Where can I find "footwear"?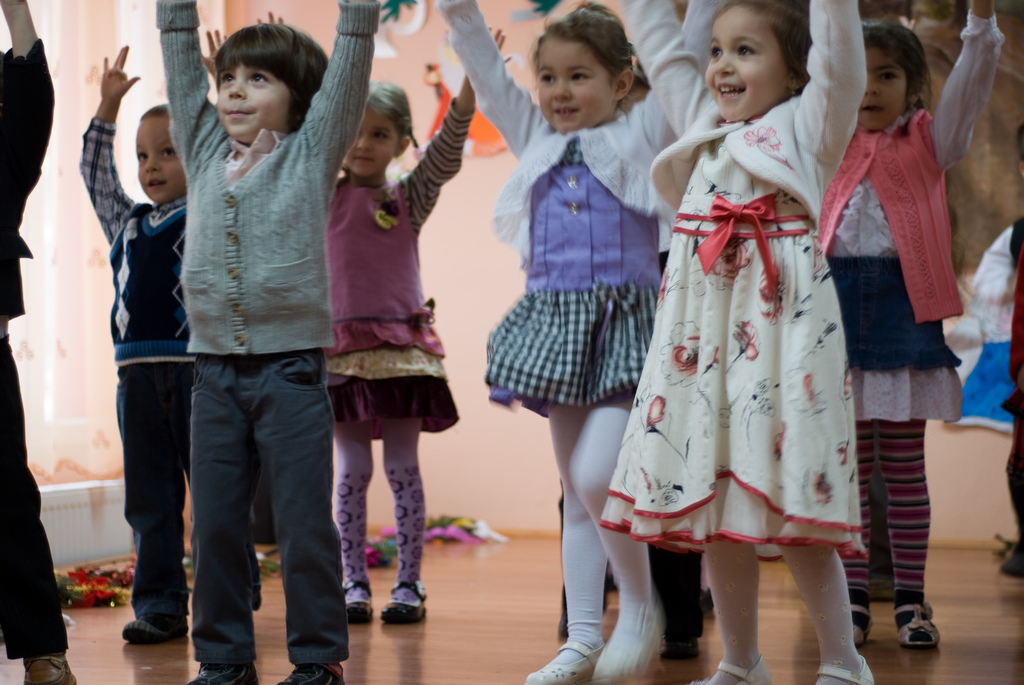
You can find it at {"x1": 660, "y1": 632, "x2": 698, "y2": 659}.
